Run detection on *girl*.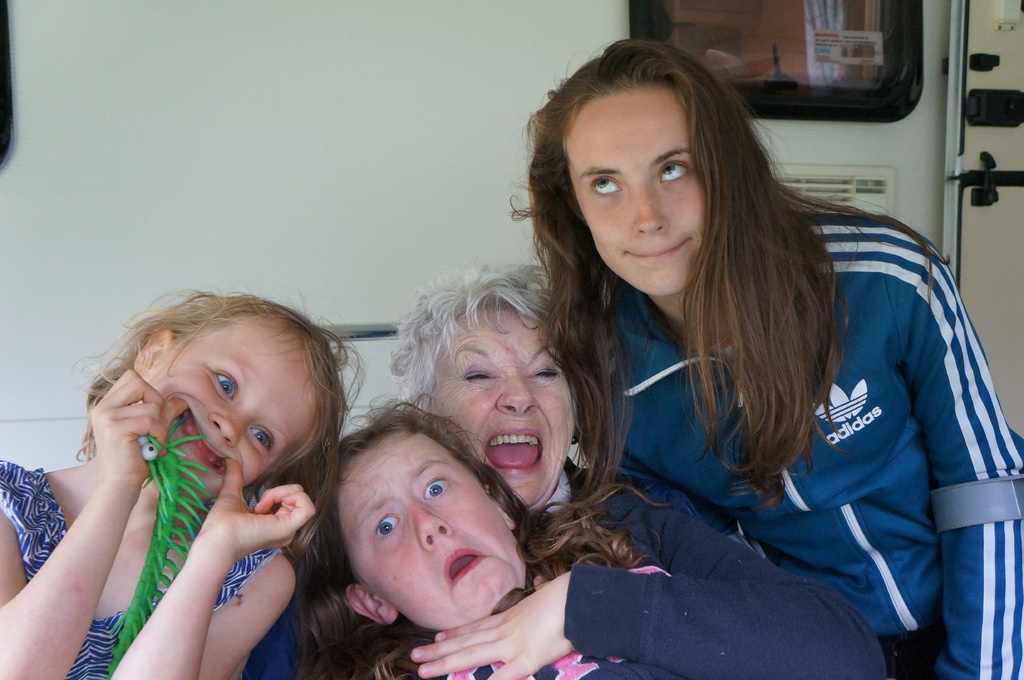
Result: [505, 37, 1018, 679].
